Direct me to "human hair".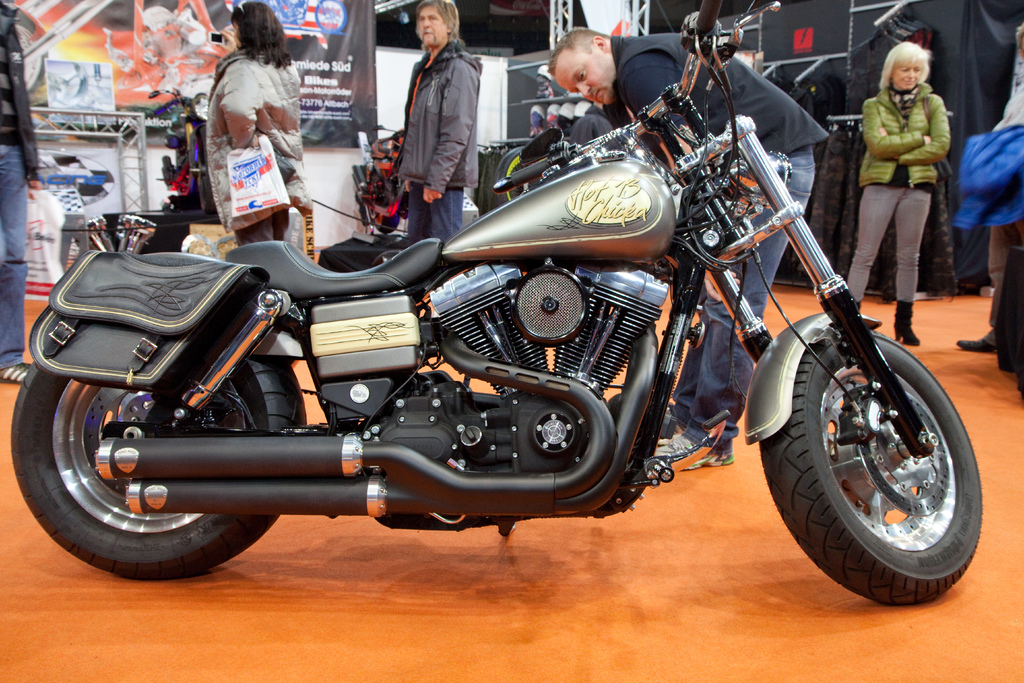
Direction: x1=413, y1=0, x2=461, y2=37.
